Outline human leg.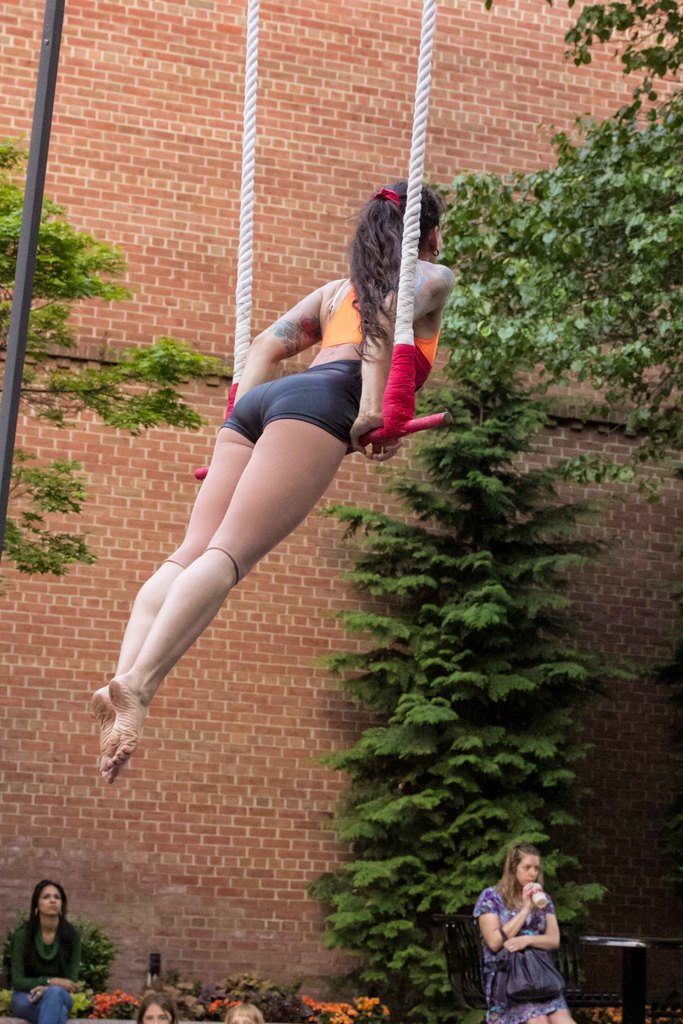
Outline: region(506, 996, 542, 1023).
